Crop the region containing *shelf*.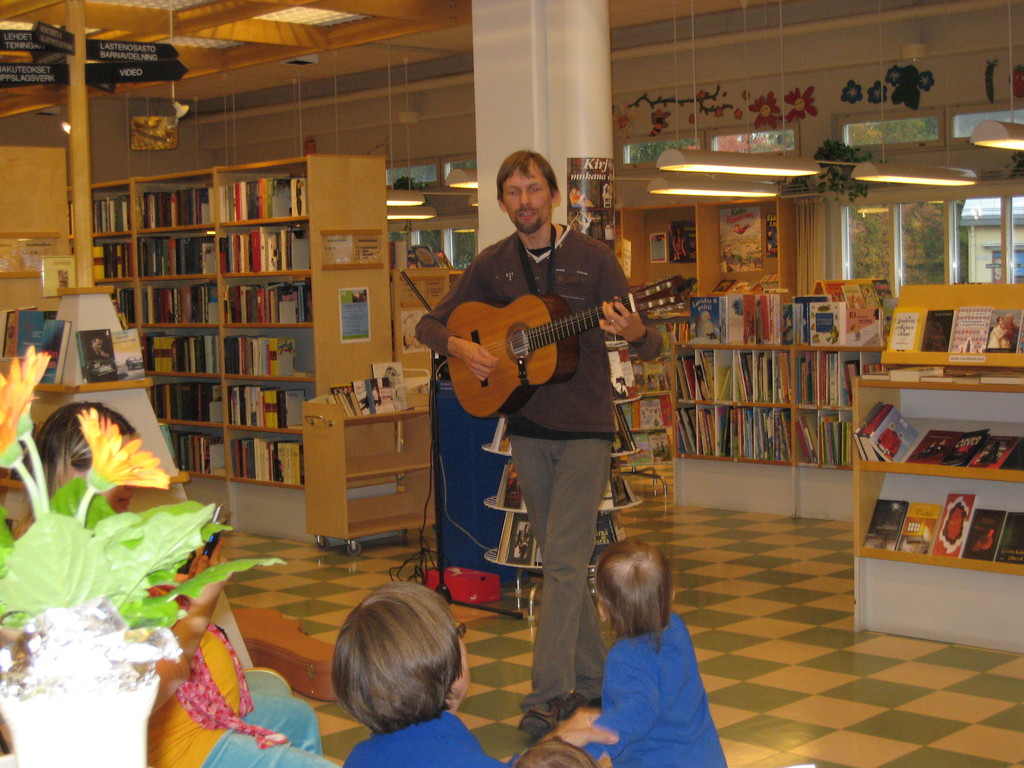
Crop region: region(621, 275, 891, 511).
